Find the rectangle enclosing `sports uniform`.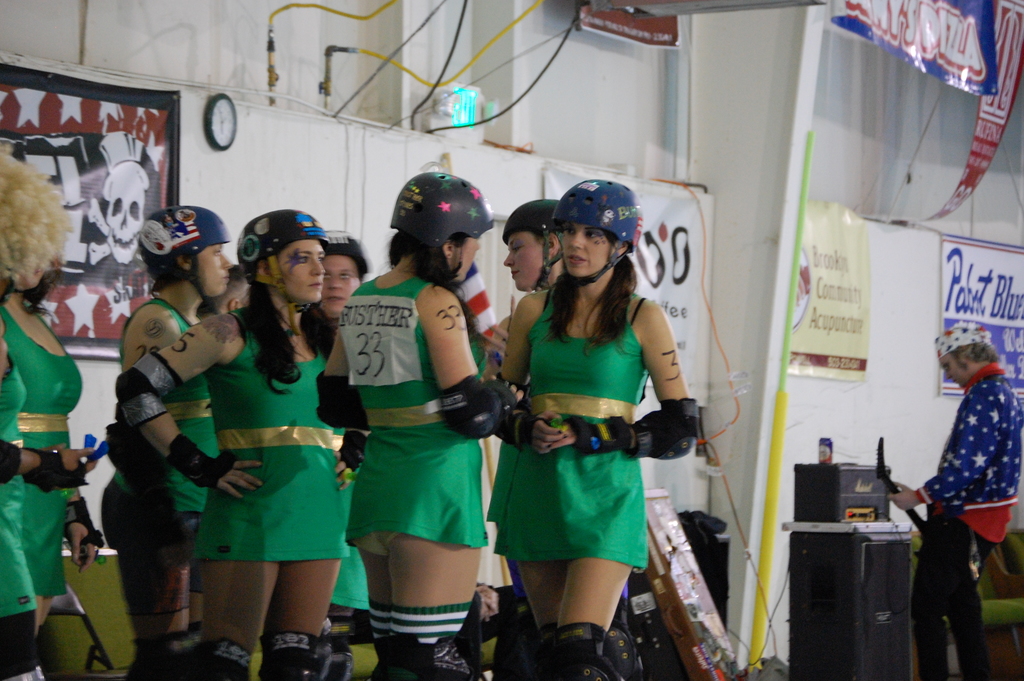
bbox=[0, 298, 84, 633].
